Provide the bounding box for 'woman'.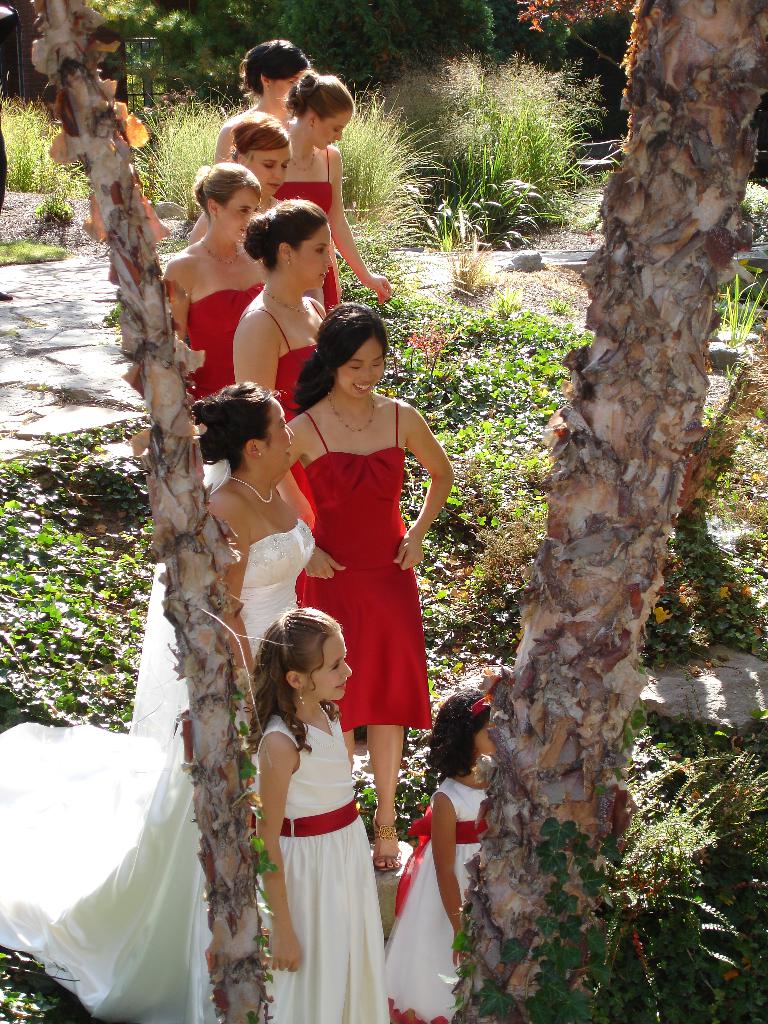
detection(209, 44, 321, 166).
